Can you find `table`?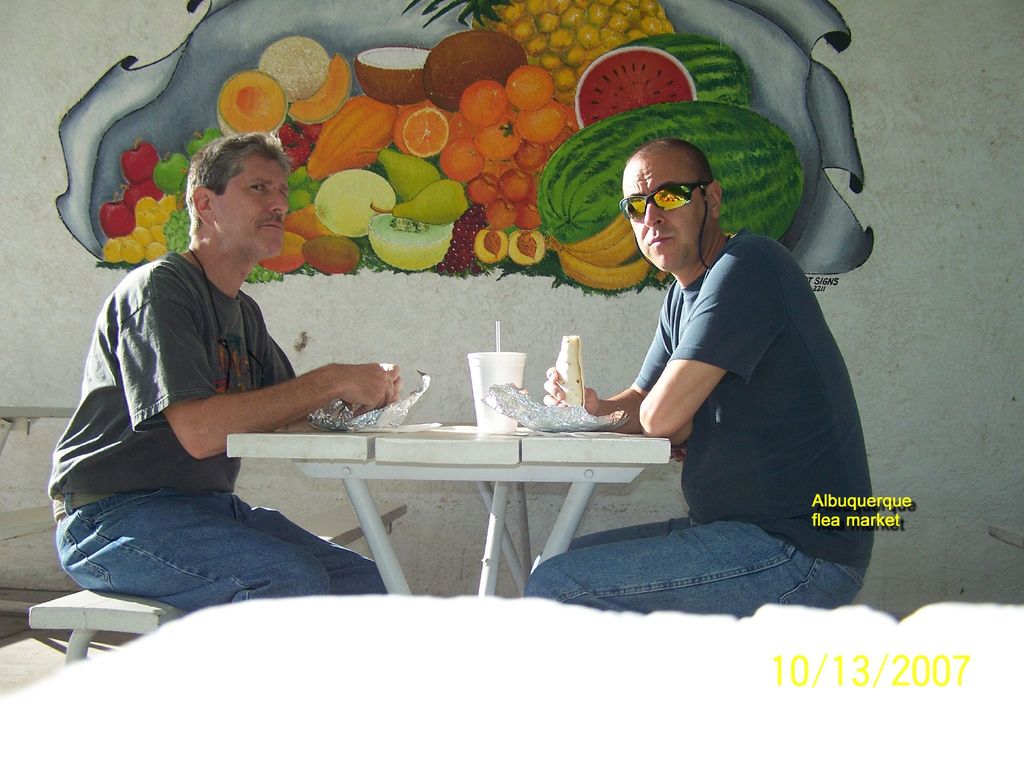
Yes, bounding box: pyautogui.locateOnScreen(282, 400, 687, 583).
